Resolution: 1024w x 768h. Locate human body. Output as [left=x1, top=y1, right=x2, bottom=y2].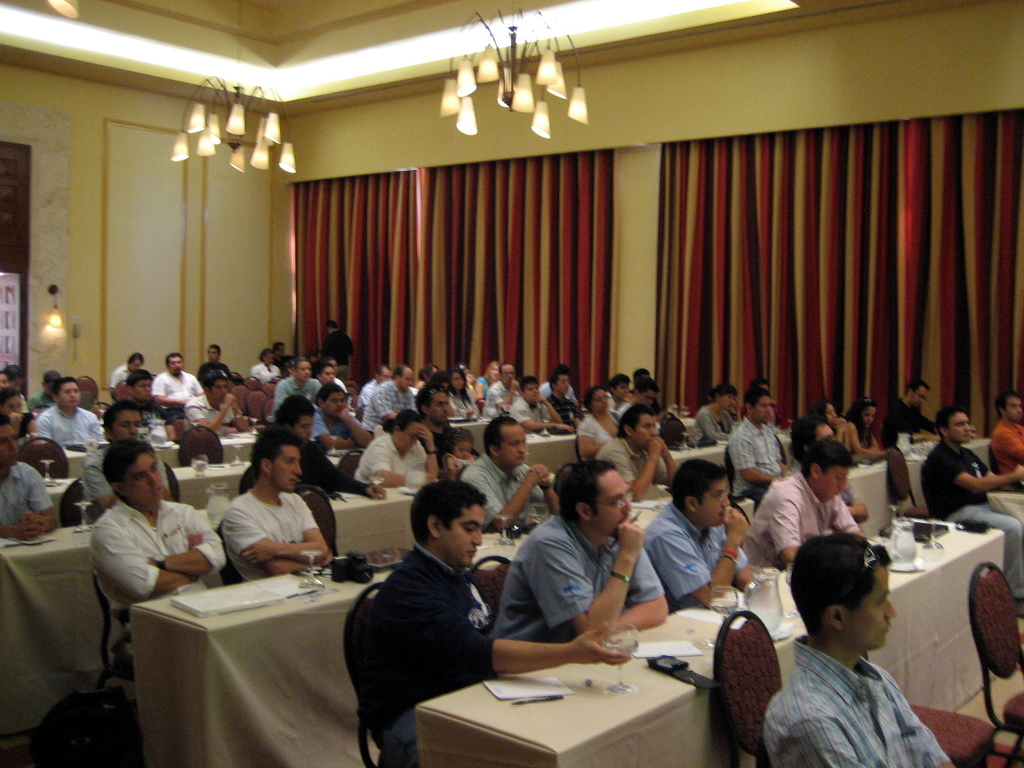
[left=486, top=452, right=664, bottom=641].
